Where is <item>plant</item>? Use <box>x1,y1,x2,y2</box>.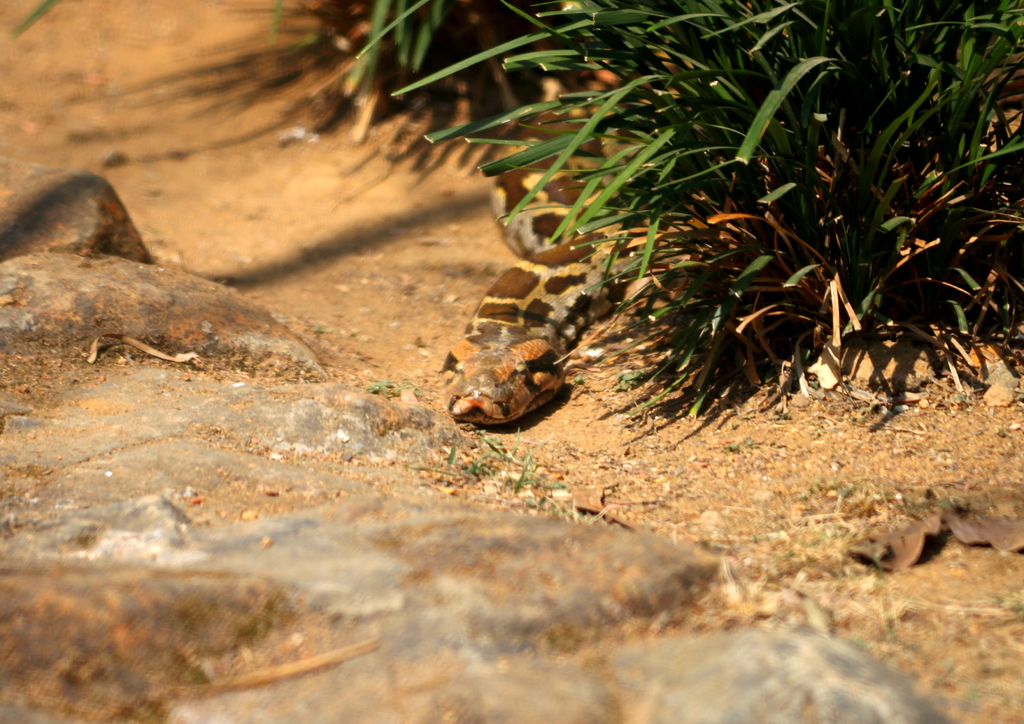
<box>388,0,1023,423</box>.
